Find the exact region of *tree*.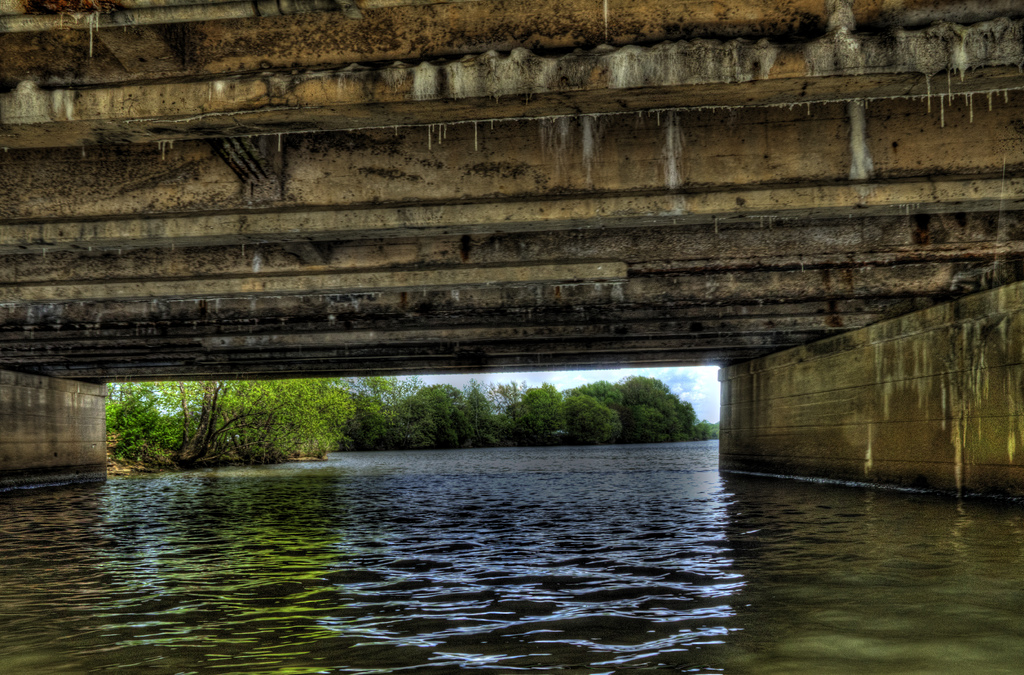
Exact region: region(98, 371, 360, 464).
